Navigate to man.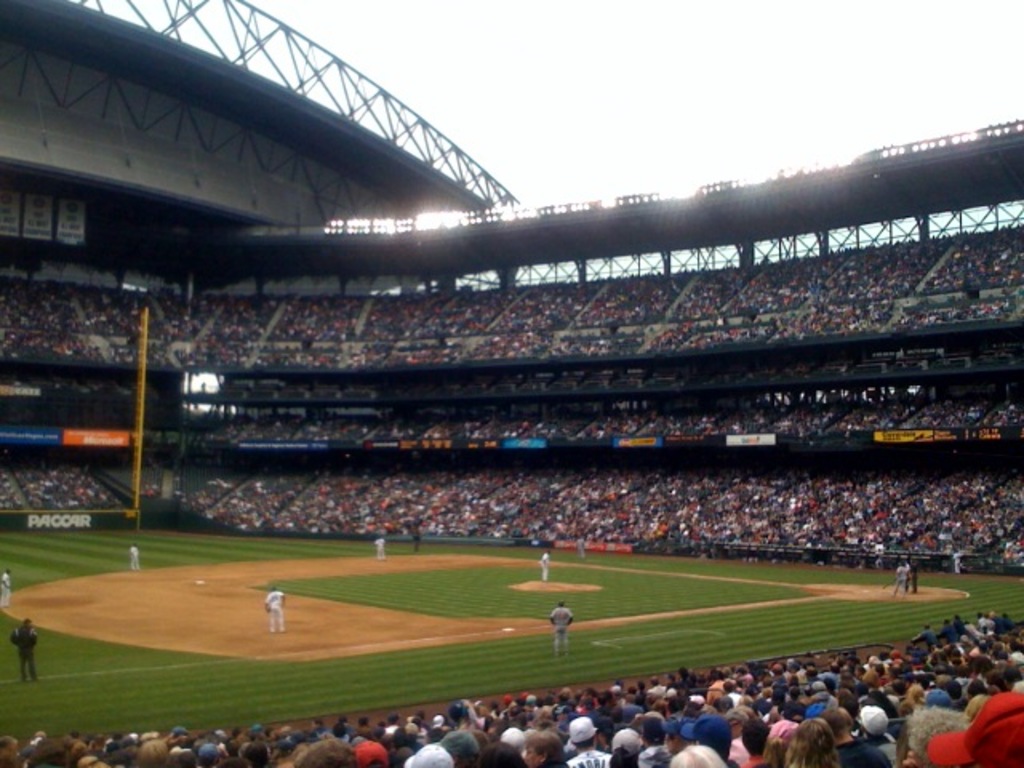
Navigation target: region(550, 686, 582, 714).
